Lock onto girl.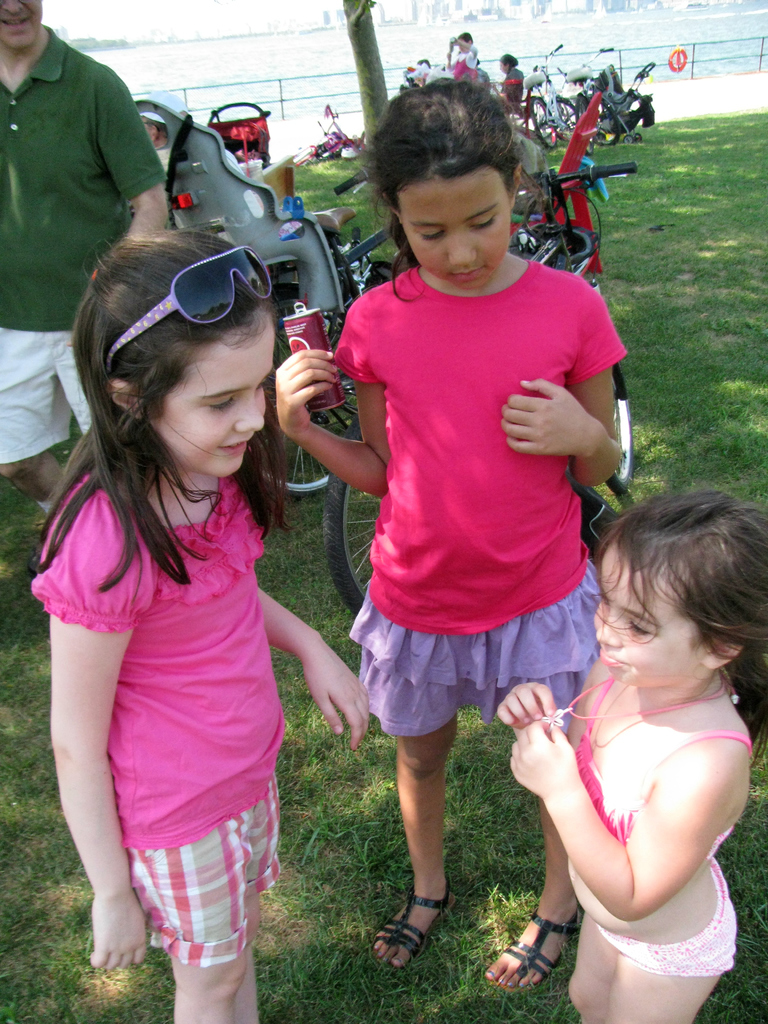
Locked: select_region(269, 80, 632, 1007).
